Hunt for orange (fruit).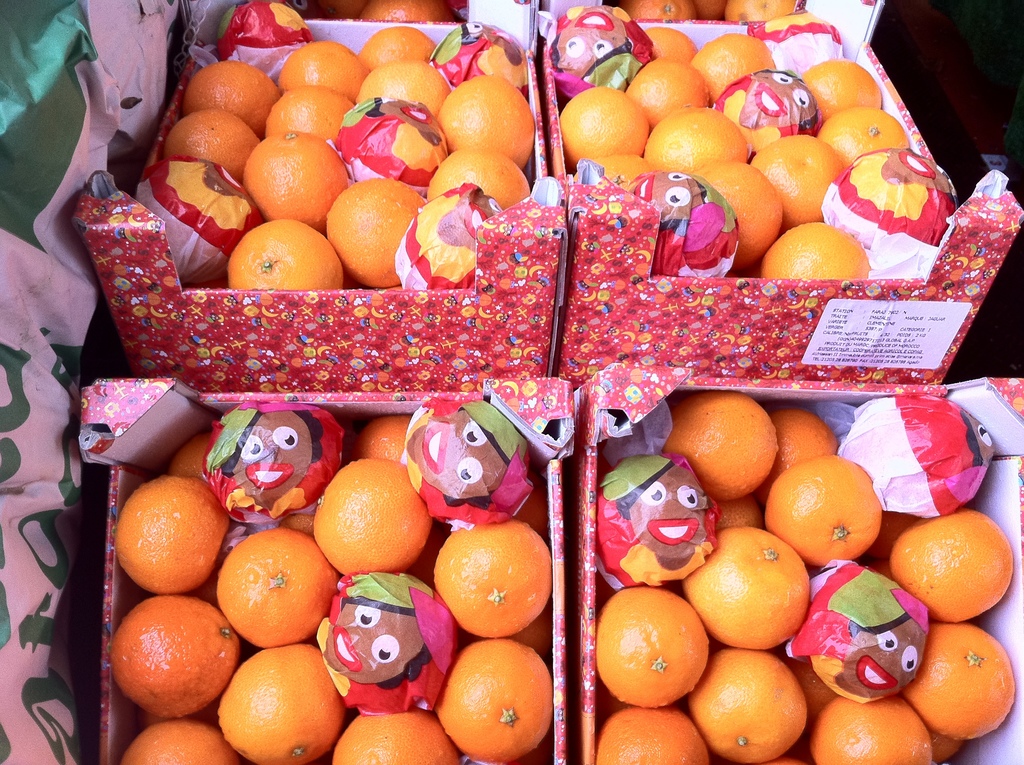
Hunted down at (x1=659, y1=396, x2=767, y2=496).
